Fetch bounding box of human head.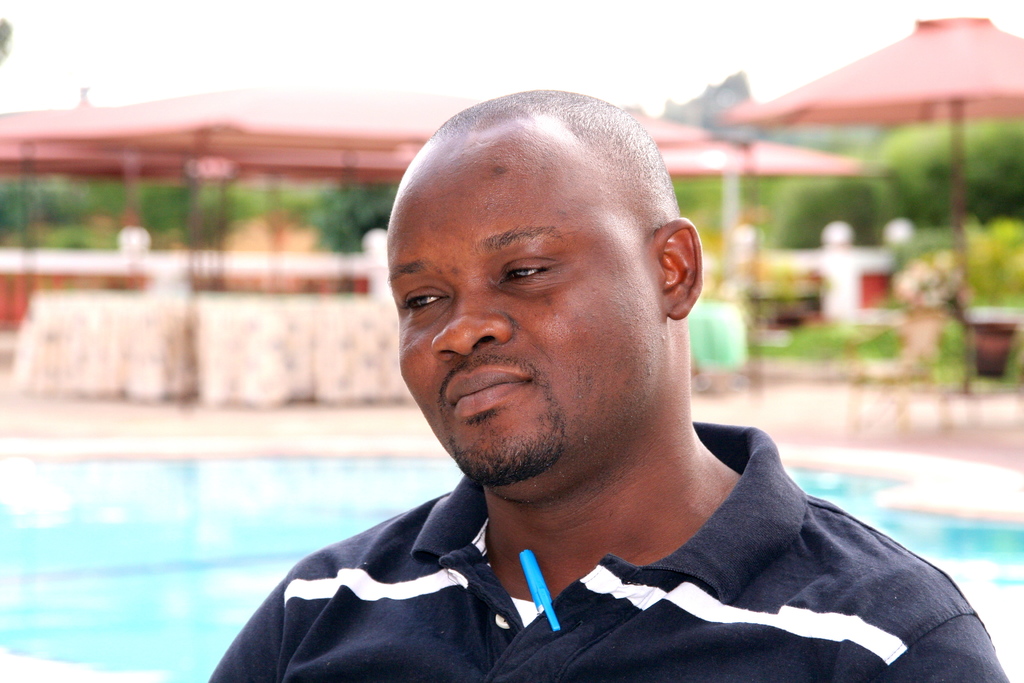
Bbox: [left=375, top=103, right=722, bottom=498].
